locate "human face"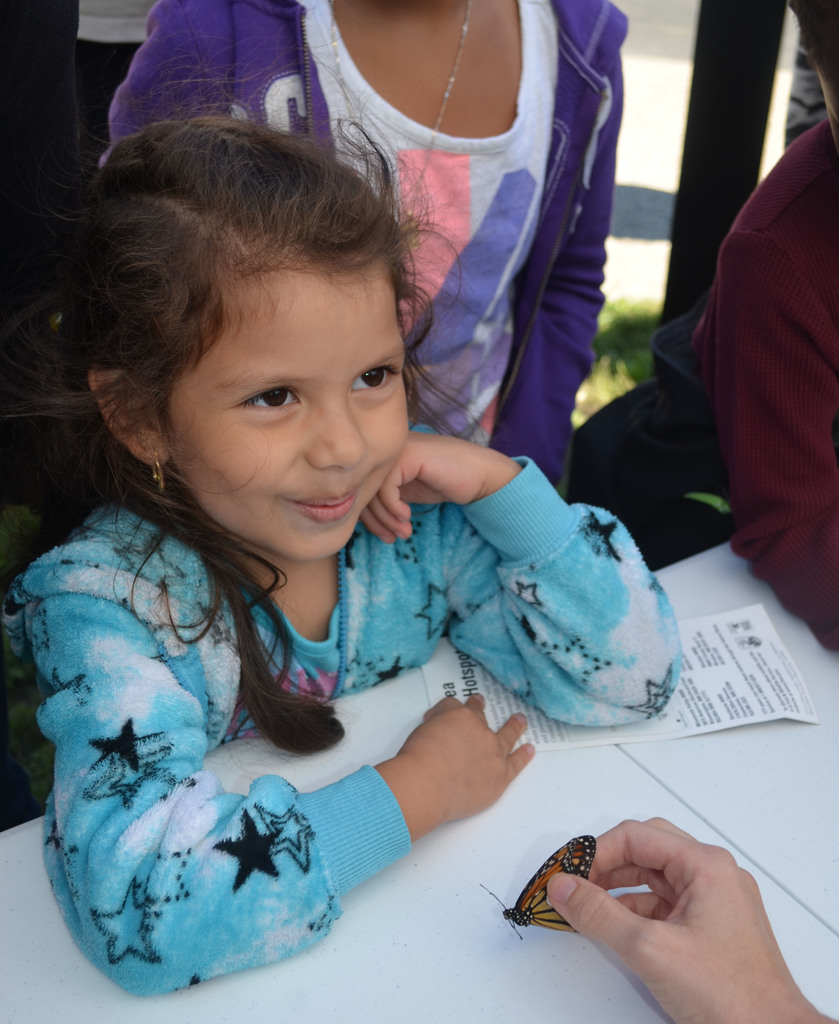
select_region(165, 253, 417, 559)
